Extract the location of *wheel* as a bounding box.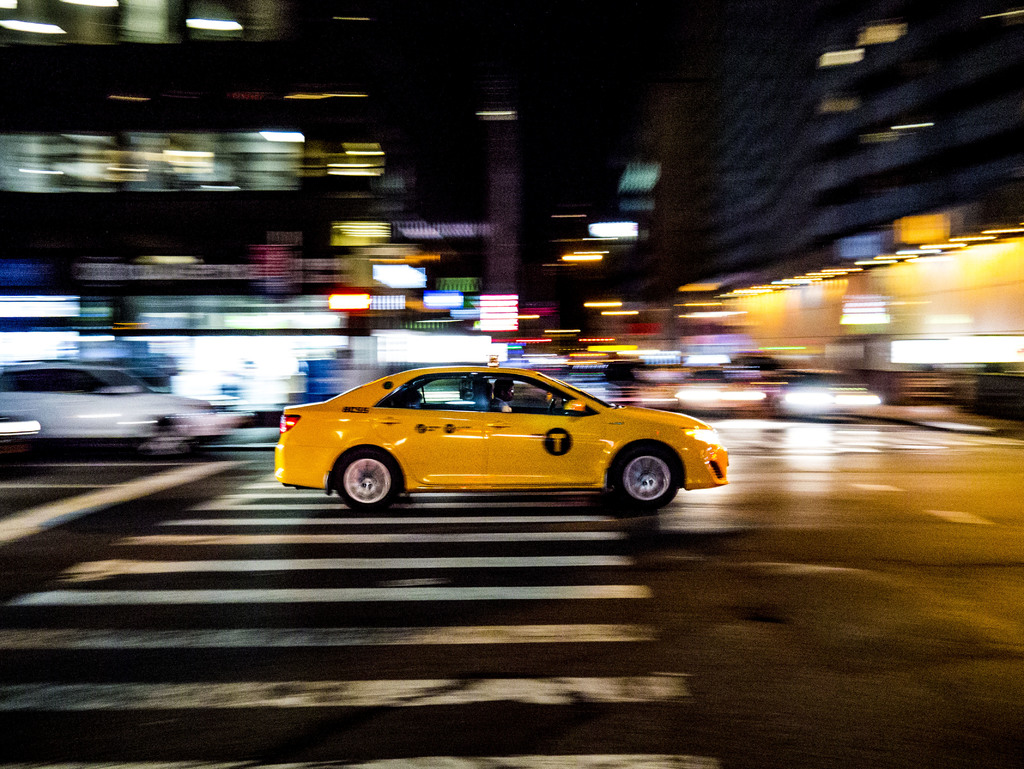
box=[333, 448, 403, 511].
